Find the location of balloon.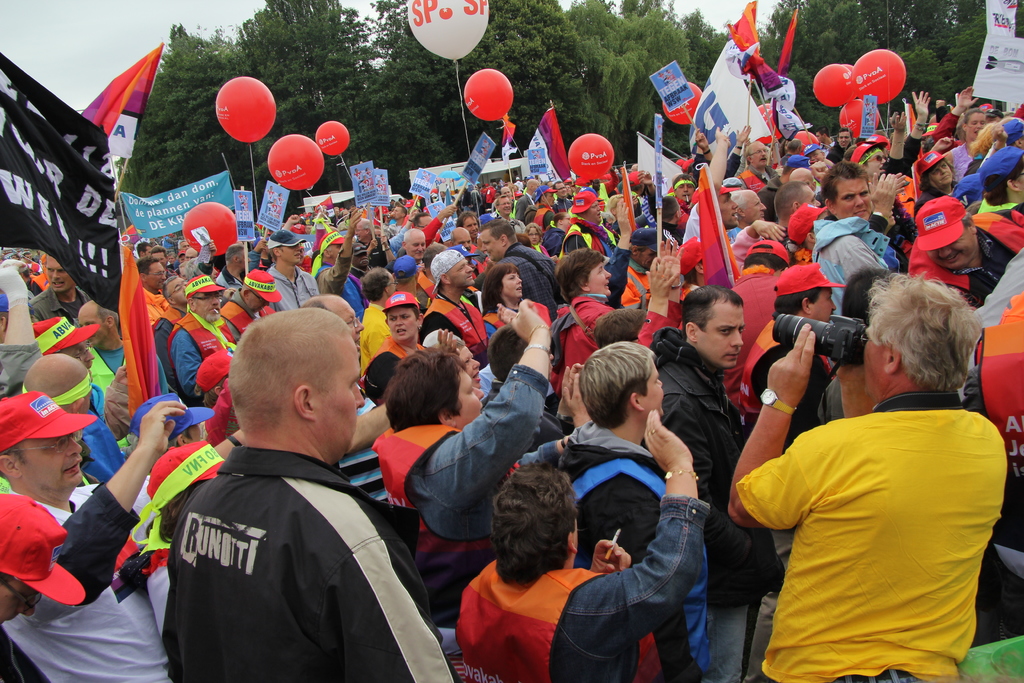
Location: region(216, 78, 278, 142).
